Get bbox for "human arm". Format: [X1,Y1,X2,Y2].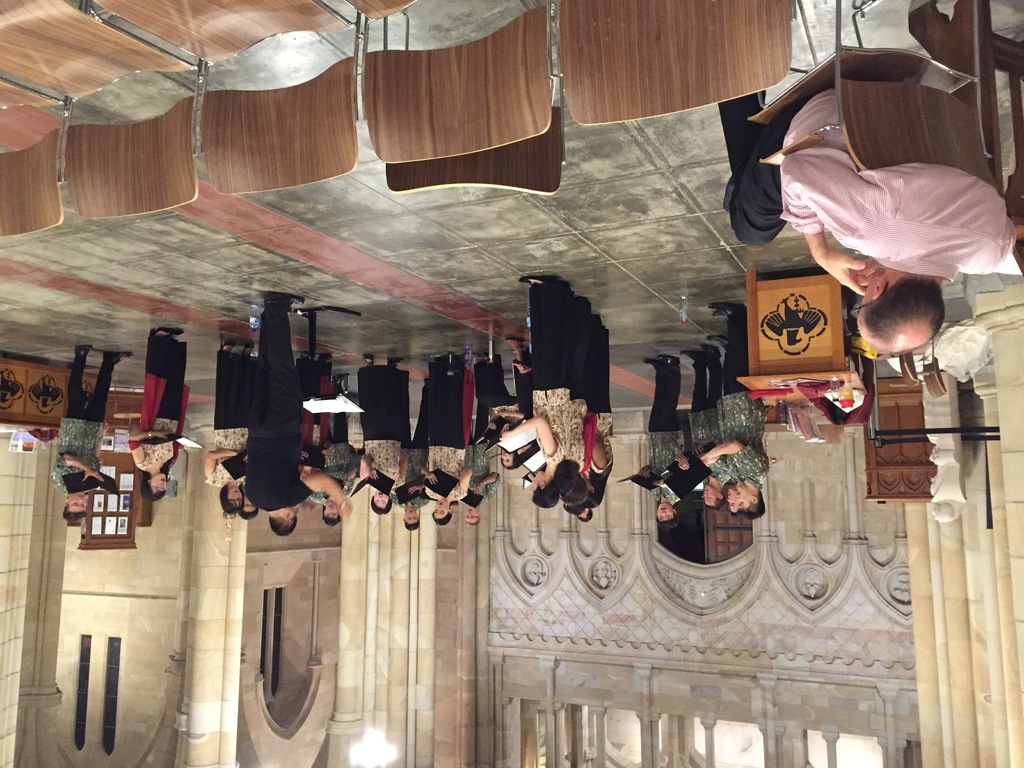
[785,149,876,294].
